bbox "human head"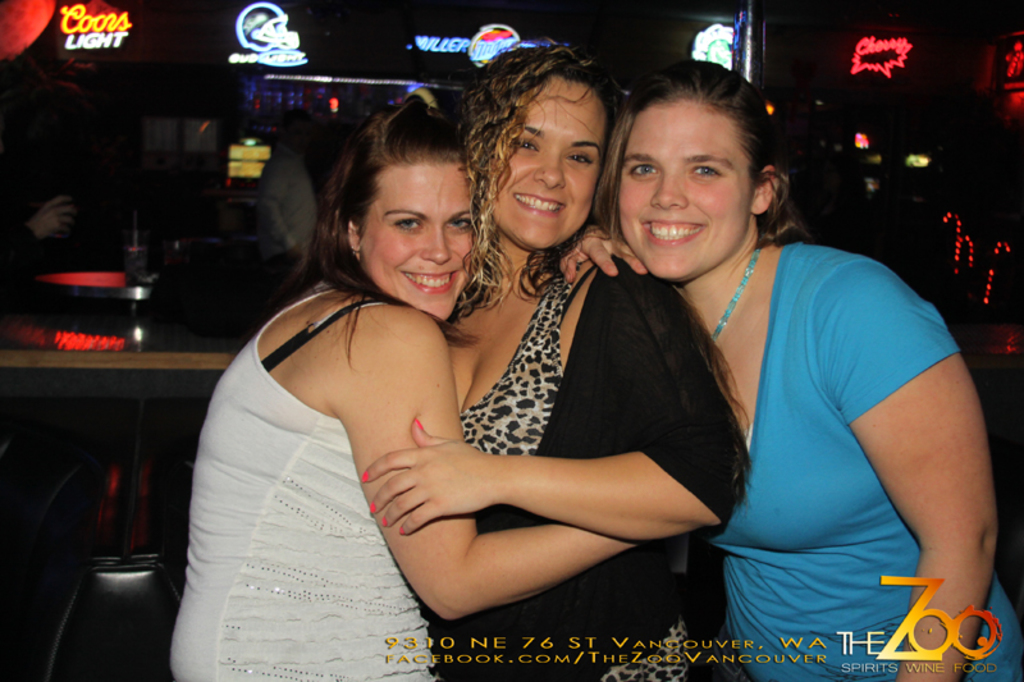
<bbox>308, 88, 477, 312</bbox>
